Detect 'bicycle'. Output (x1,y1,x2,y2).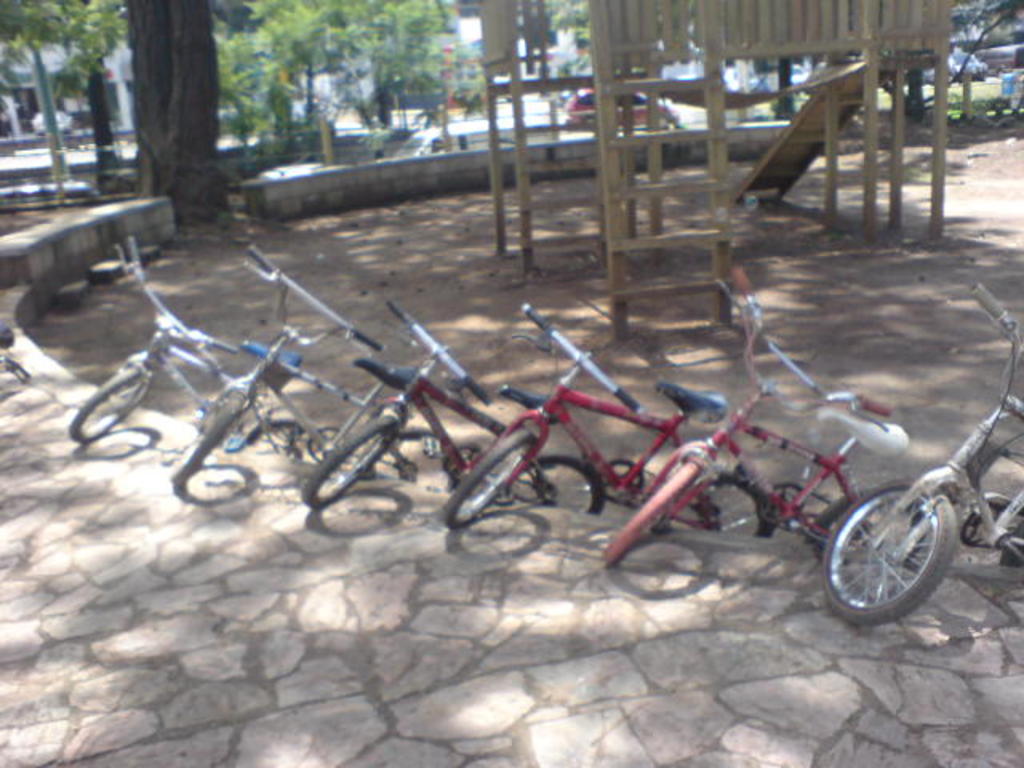
(69,234,326,462).
